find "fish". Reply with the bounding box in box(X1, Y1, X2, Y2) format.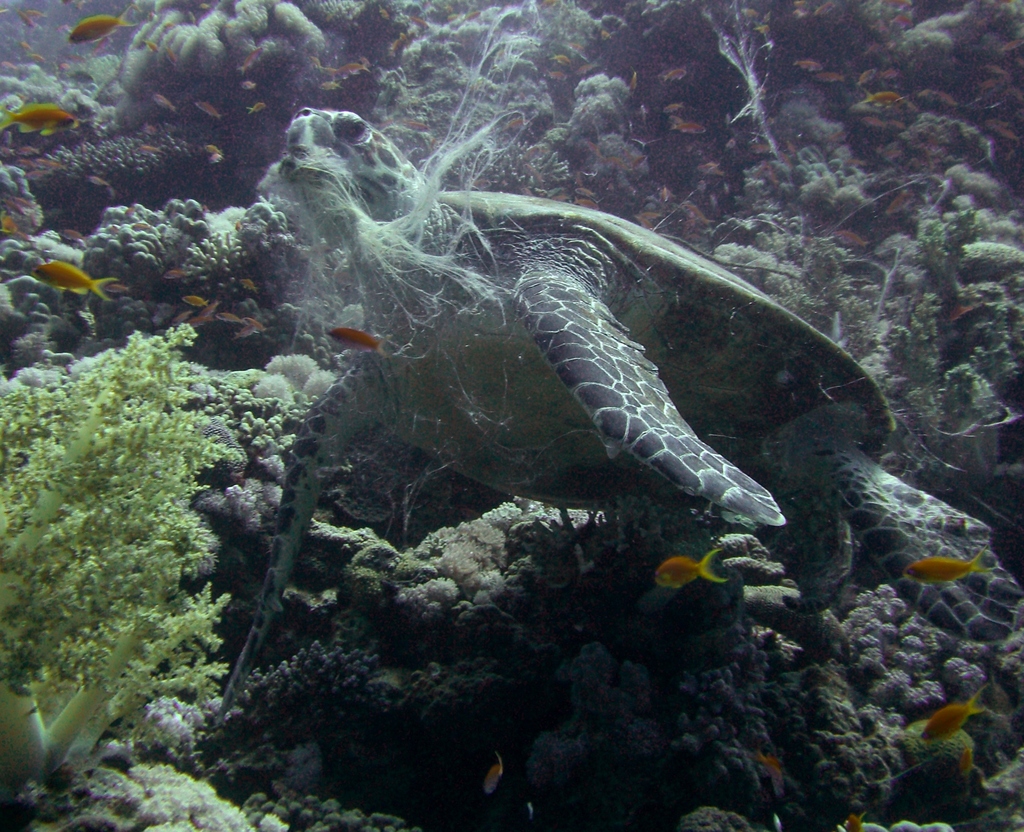
box(143, 128, 157, 139).
